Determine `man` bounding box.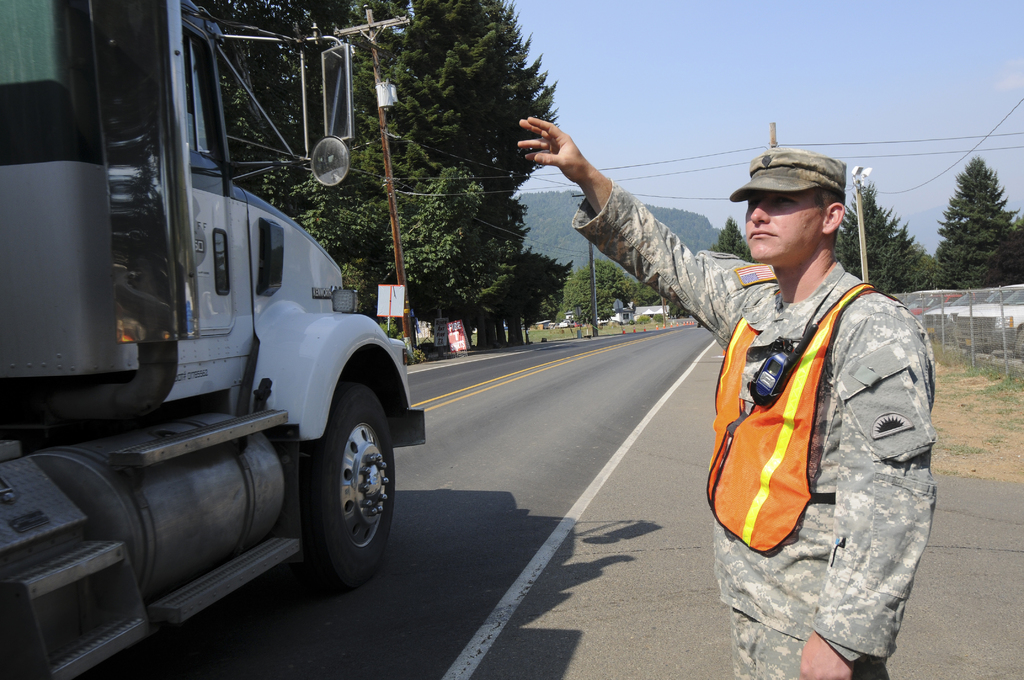
Determined: 644, 110, 947, 661.
